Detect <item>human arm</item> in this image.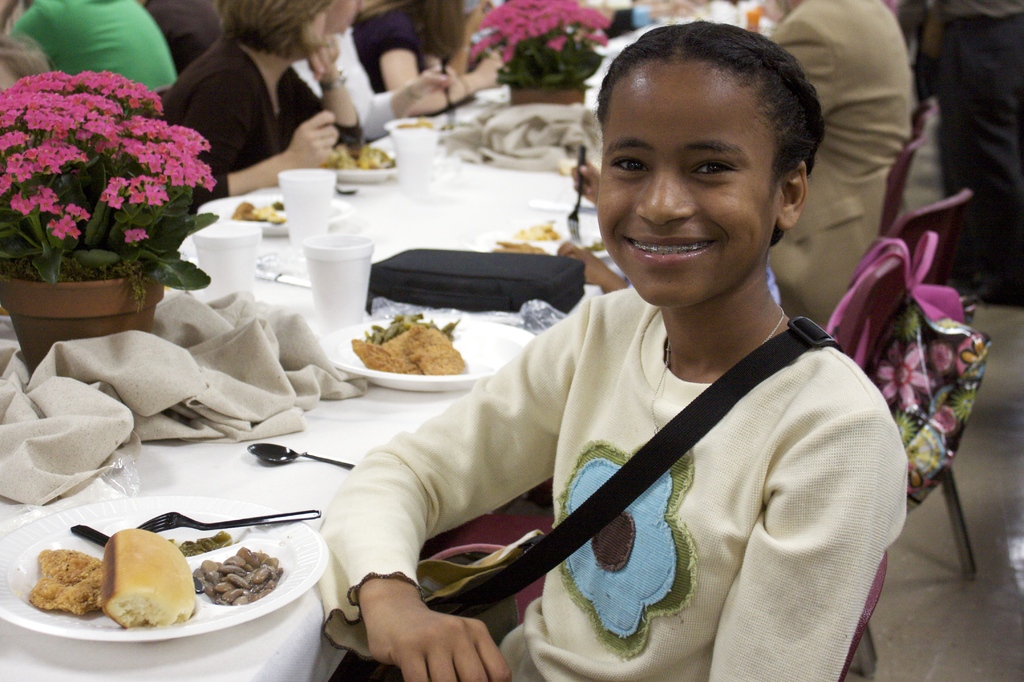
Detection: box=[305, 32, 364, 161].
